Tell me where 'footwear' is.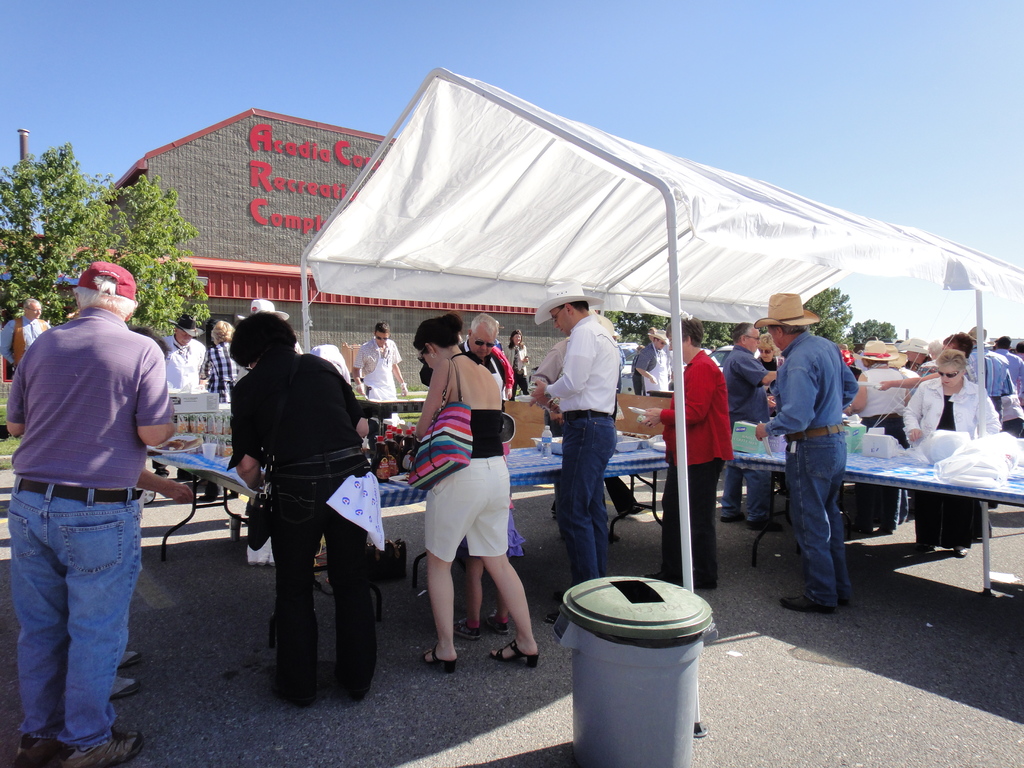
'footwear' is at (left=106, top=678, right=140, bottom=698).
